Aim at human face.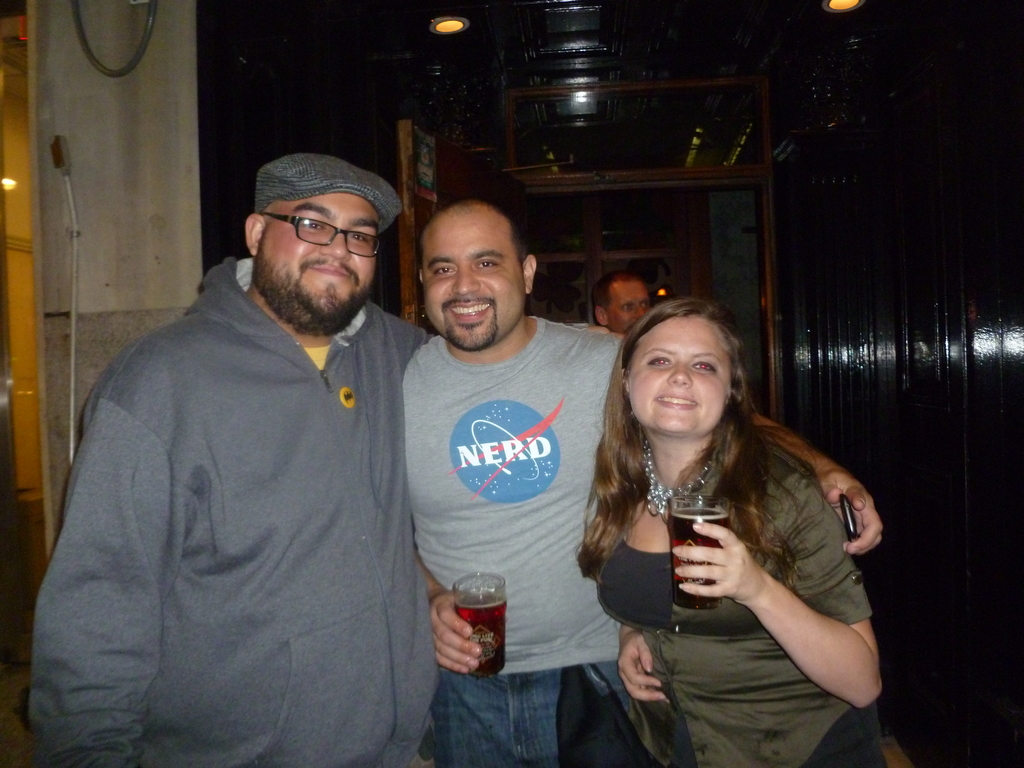
Aimed at l=621, t=300, r=755, b=450.
